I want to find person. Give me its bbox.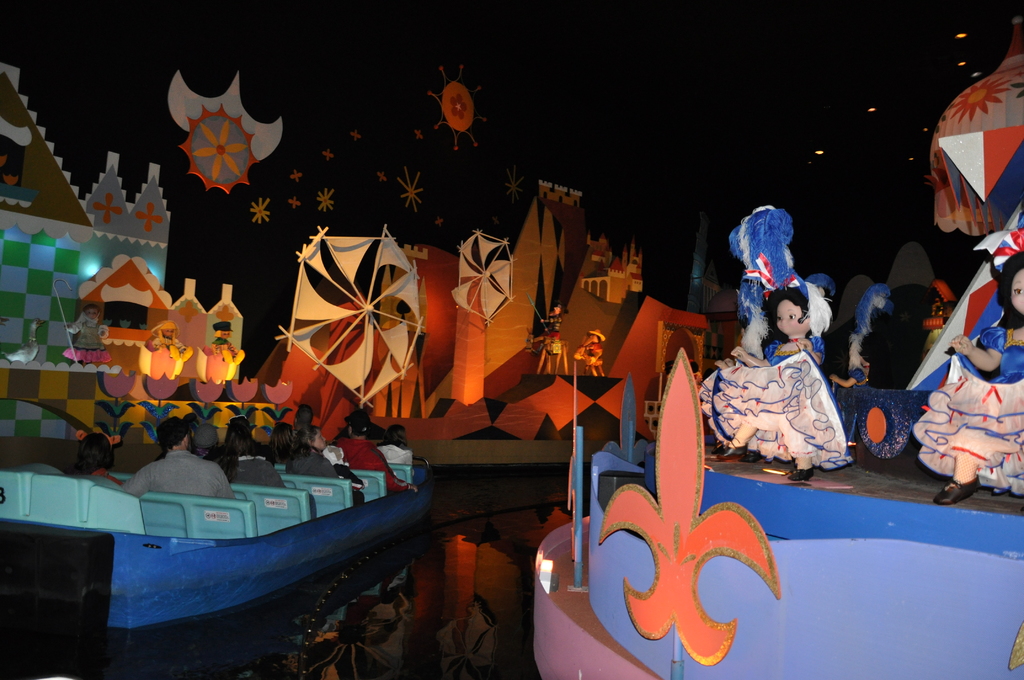
907:234:1023:499.
